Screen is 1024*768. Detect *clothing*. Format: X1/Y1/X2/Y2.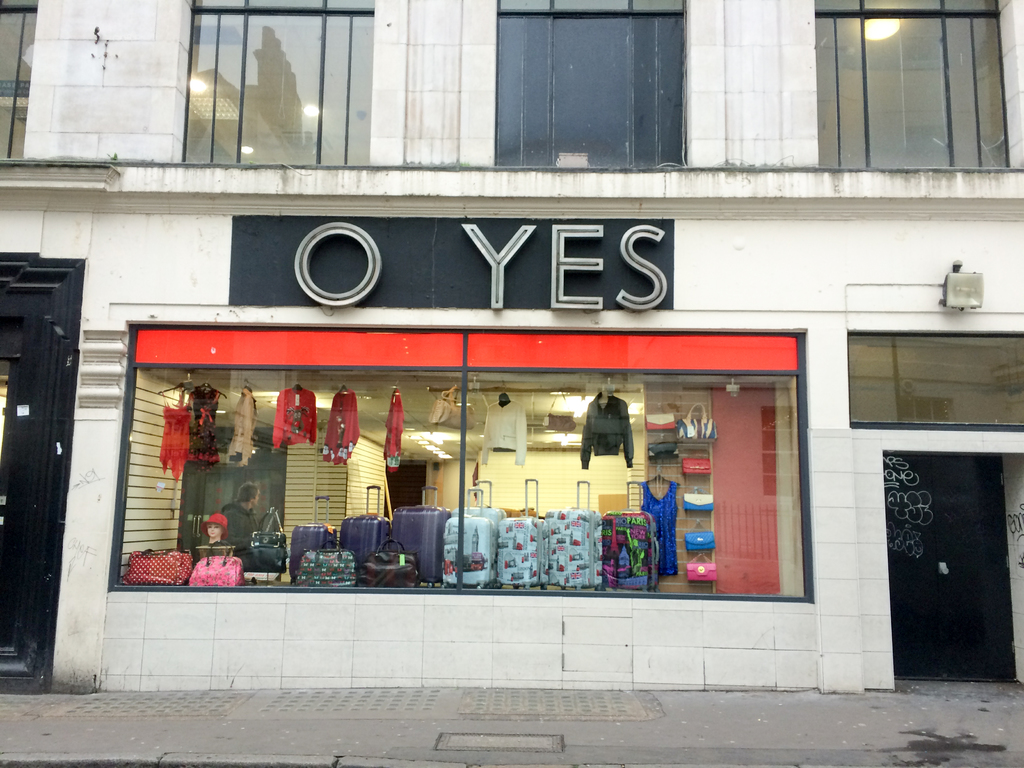
268/368/310/445.
